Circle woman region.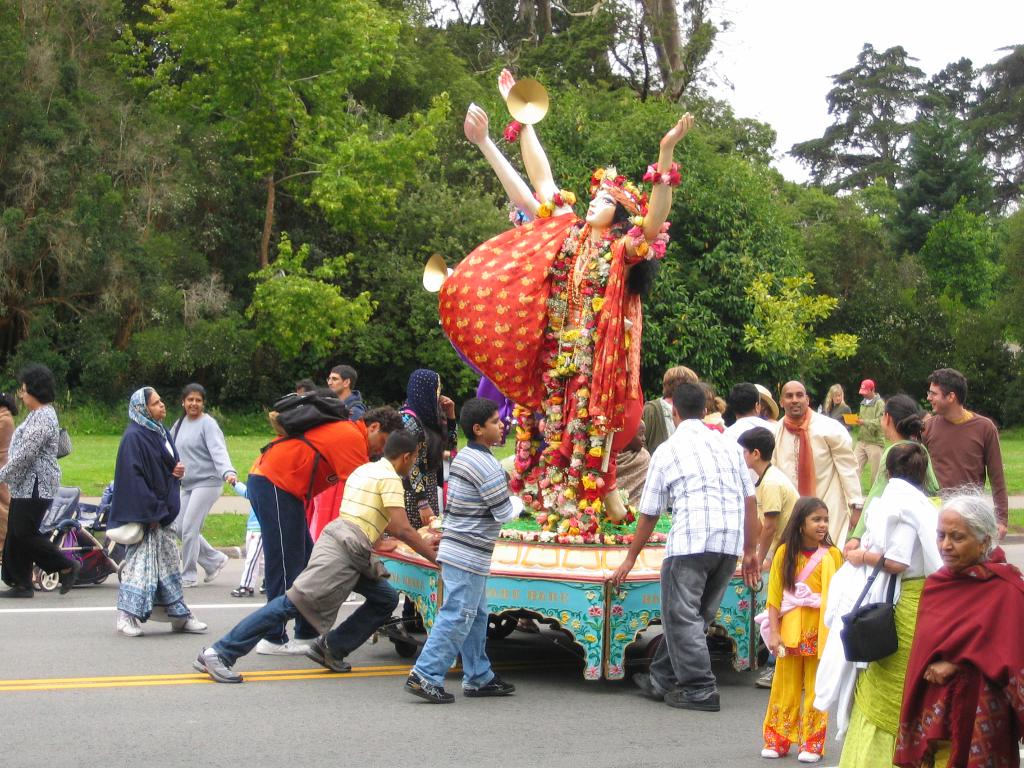
Region: x1=395 y1=372 x2=463 y2=630.
